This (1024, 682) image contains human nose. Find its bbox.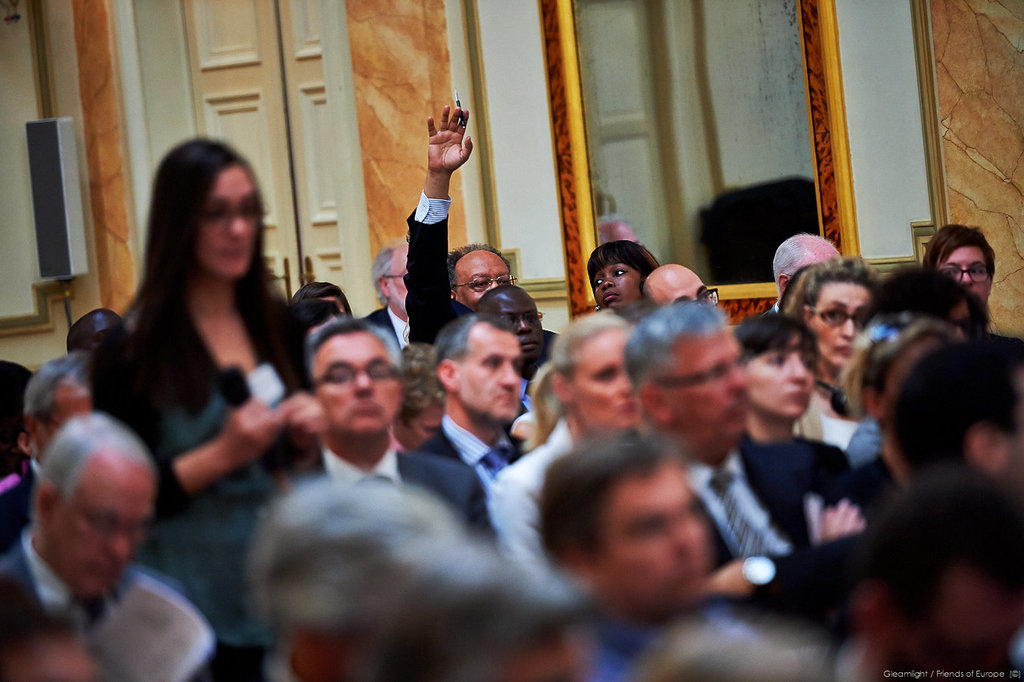
left=729, top=367, right=749, bottom=396.
